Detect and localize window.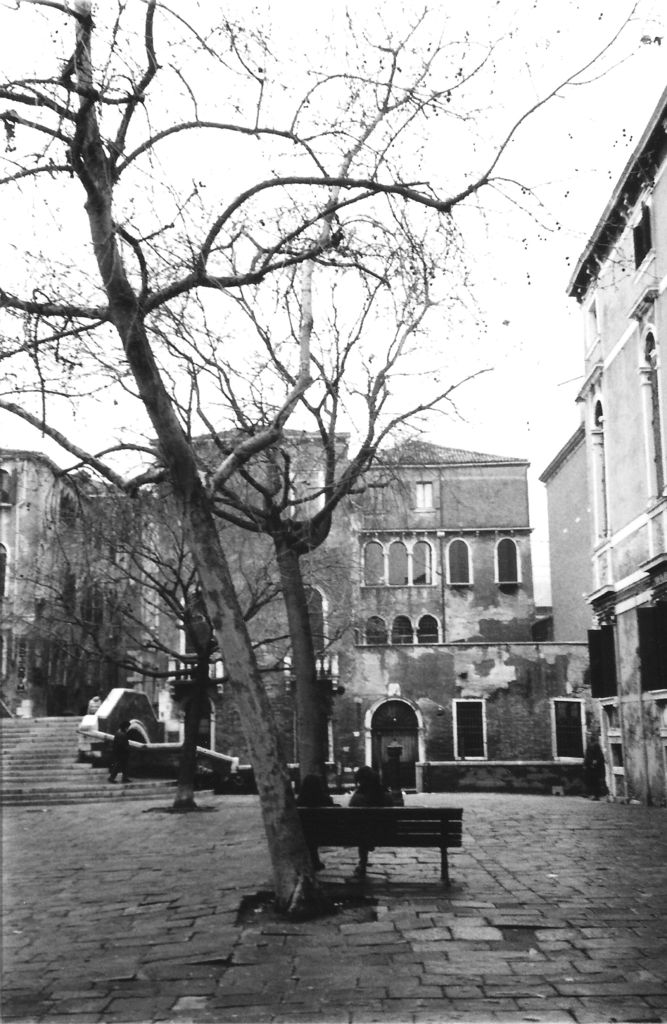
Localized at <box>546,700,588,764</box>.
